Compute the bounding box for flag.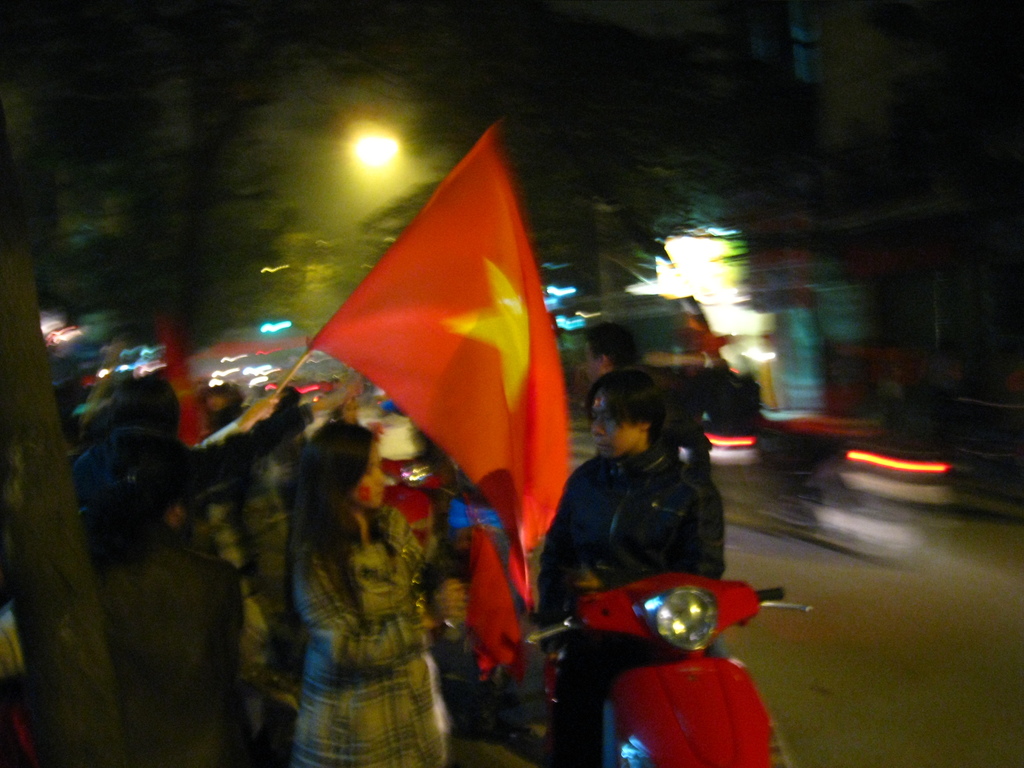
bbox=[277, 84, 563, 588].
